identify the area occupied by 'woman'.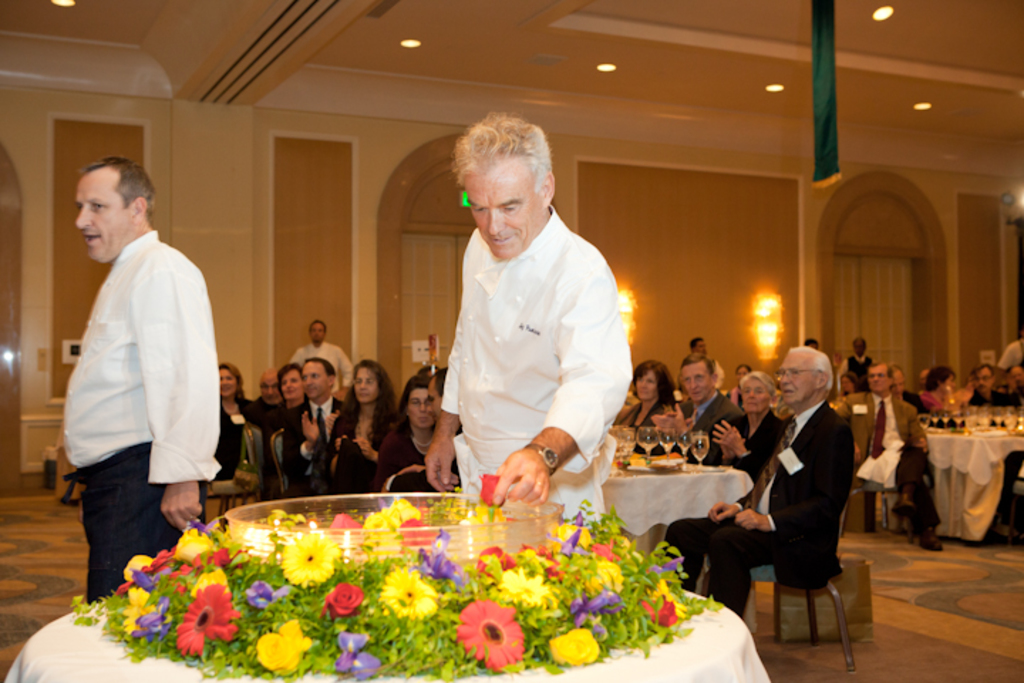
Area: select_region(620, 357, 674, 428).
